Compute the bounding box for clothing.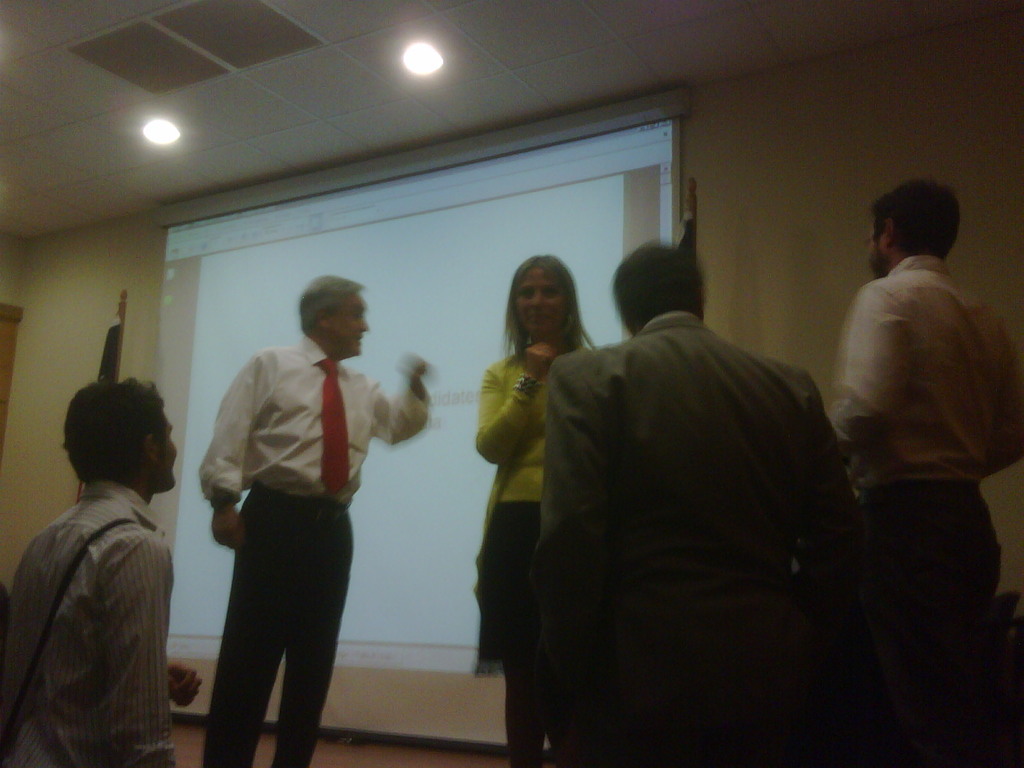
bbox(11, 426, 186, 767).
